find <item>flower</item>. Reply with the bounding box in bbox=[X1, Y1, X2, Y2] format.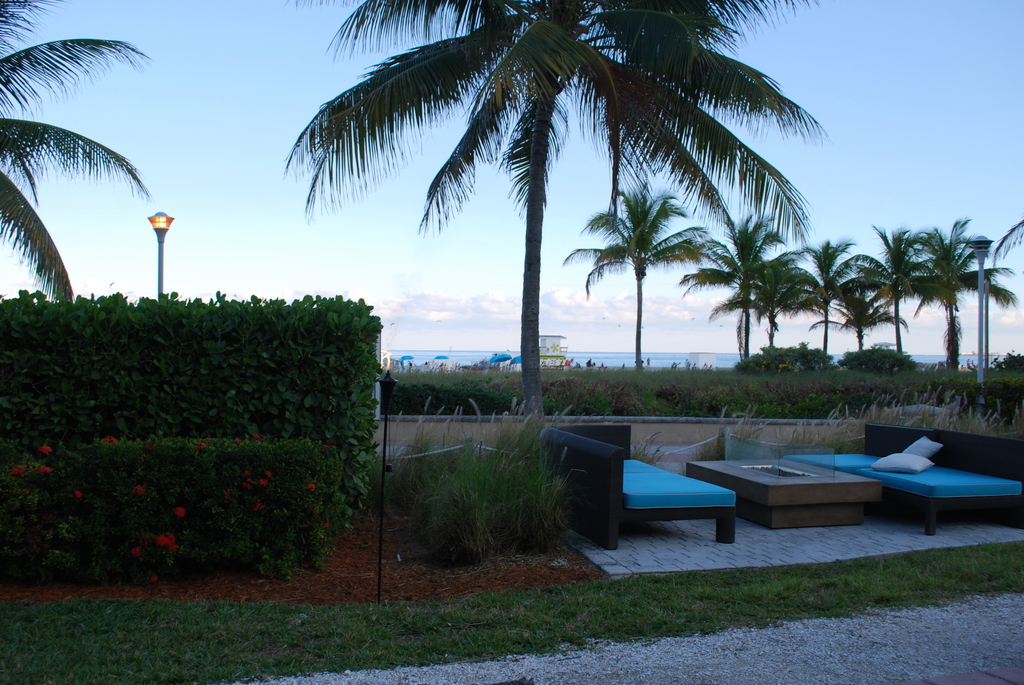
bbox=[38, 443, 55, 456].
